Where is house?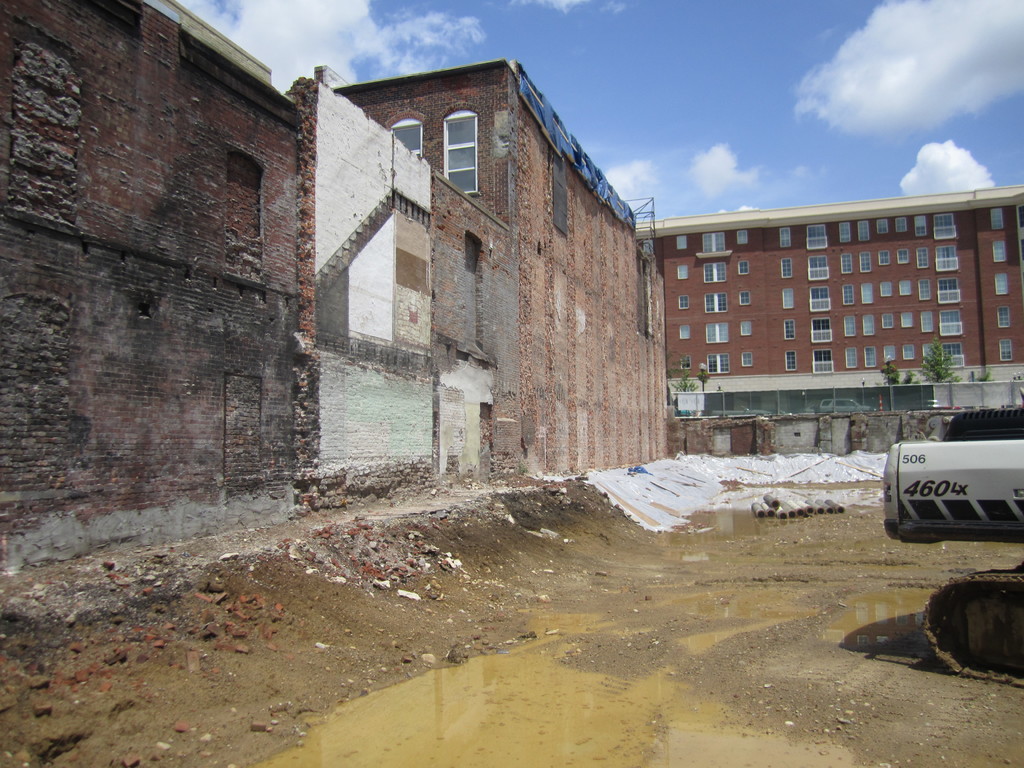
region(328, 63, 672, 484).
